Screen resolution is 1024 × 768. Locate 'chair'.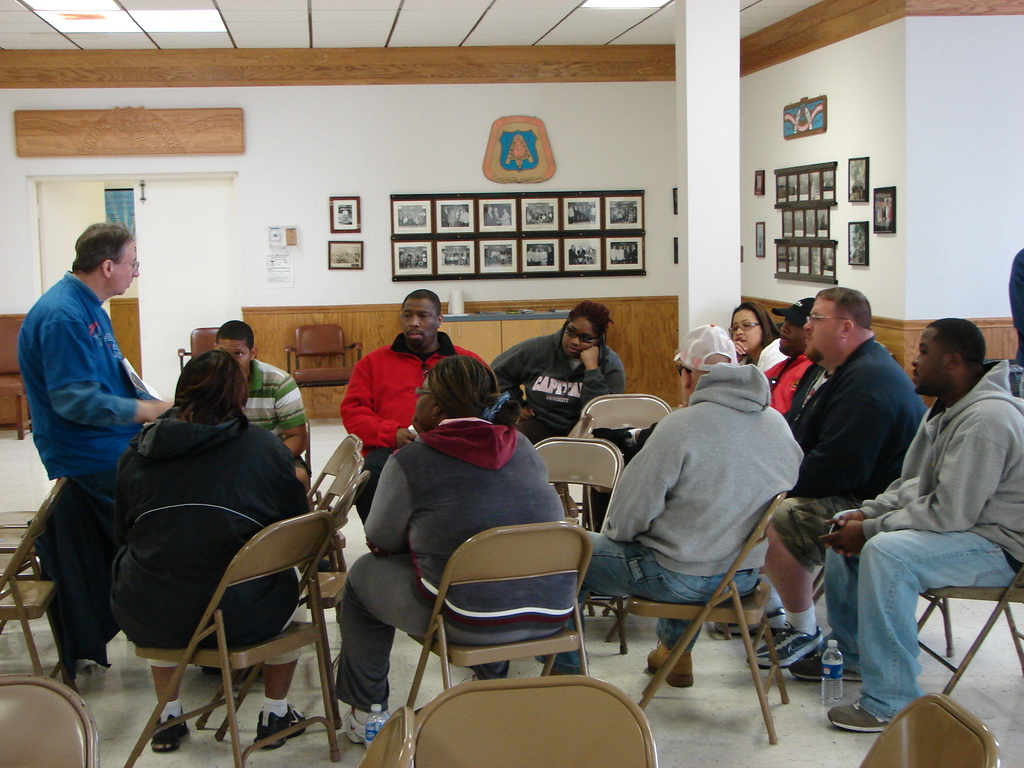
bbox(0, 475, 80, 693).
